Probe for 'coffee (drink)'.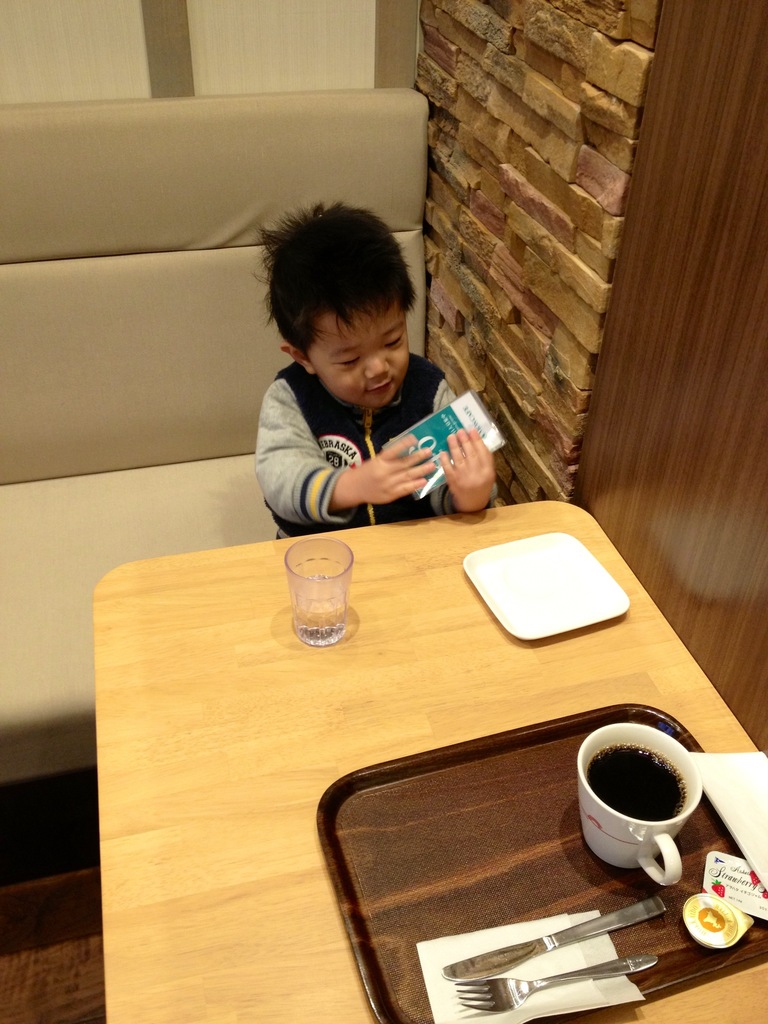
Probe result: 582/726/701/852.
